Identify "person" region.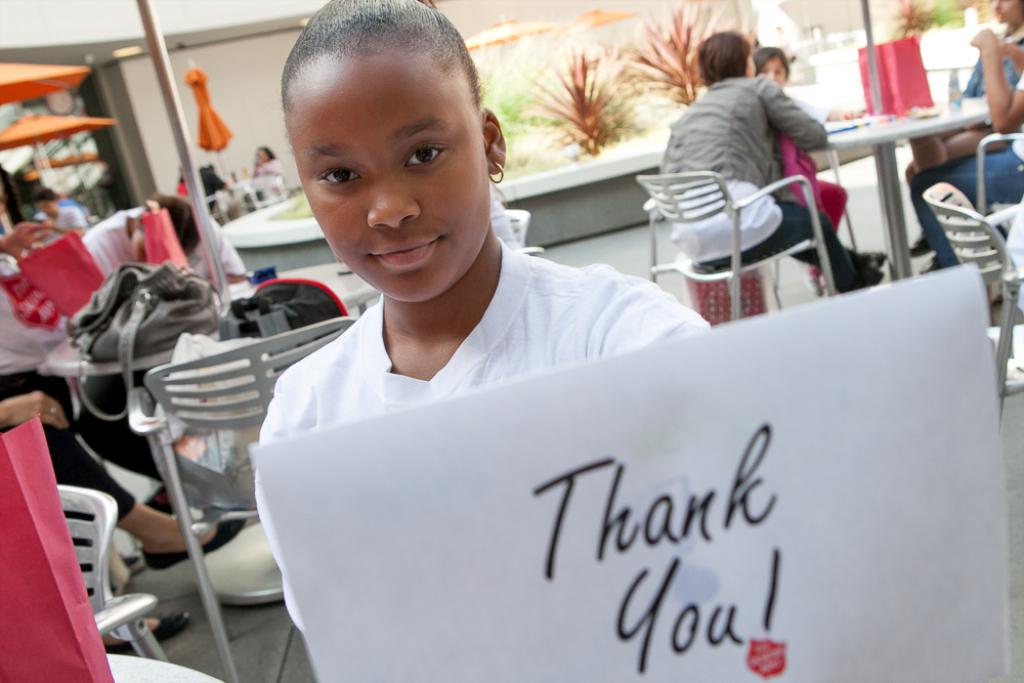
Region: [x1=914, y1=25, x2=1023, y2=267].
